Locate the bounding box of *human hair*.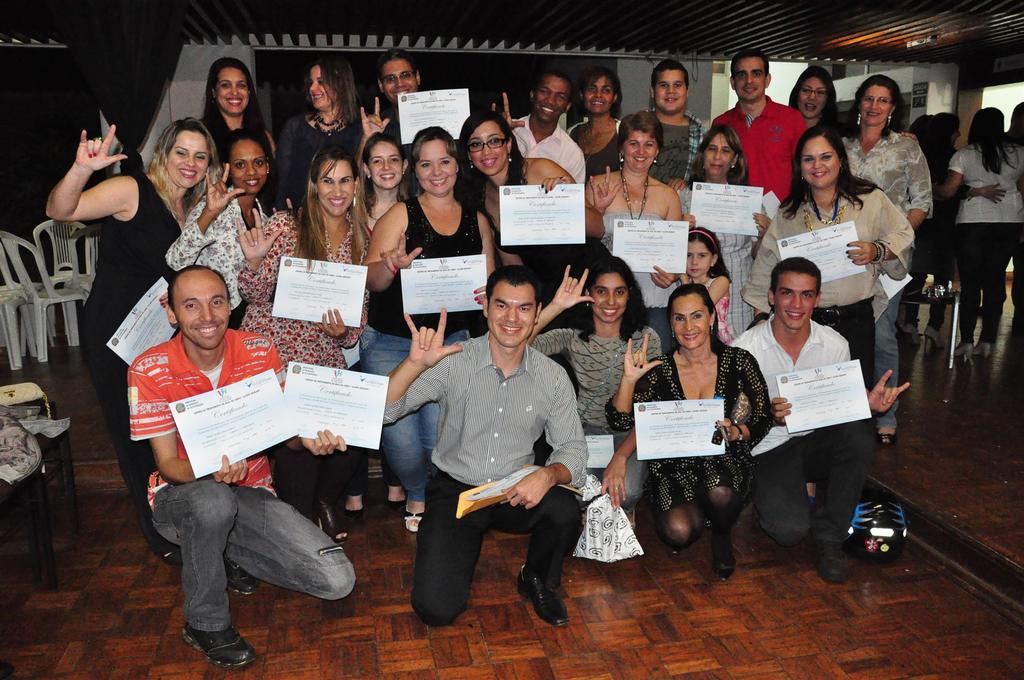
Bounding box: locate(531, 69, 573, 97).
